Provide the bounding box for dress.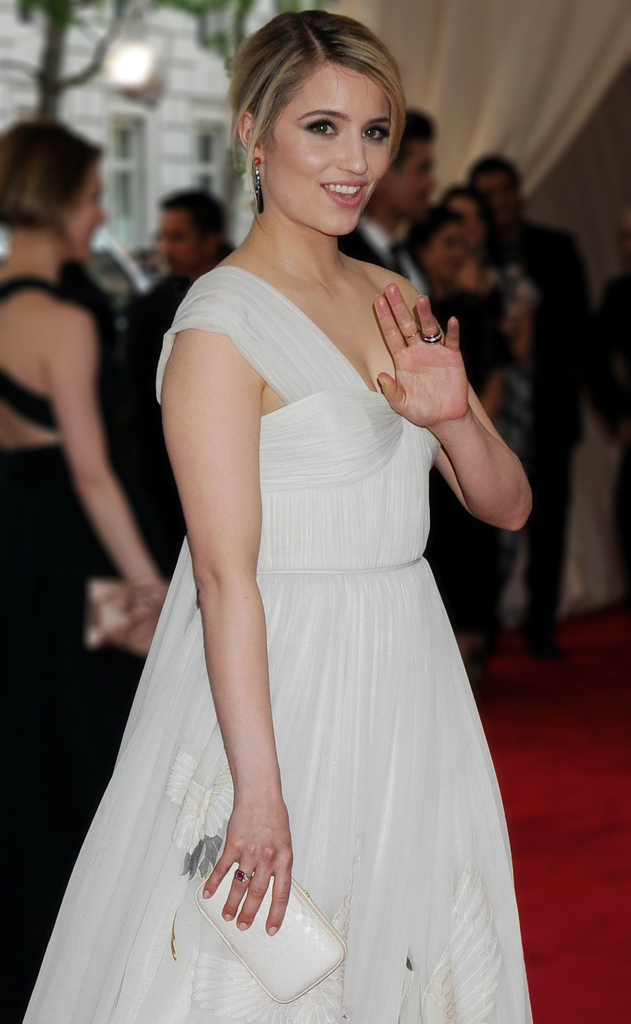
{"x1": 23, "y1": 268, "x2": 535, "y2": 1023}.
